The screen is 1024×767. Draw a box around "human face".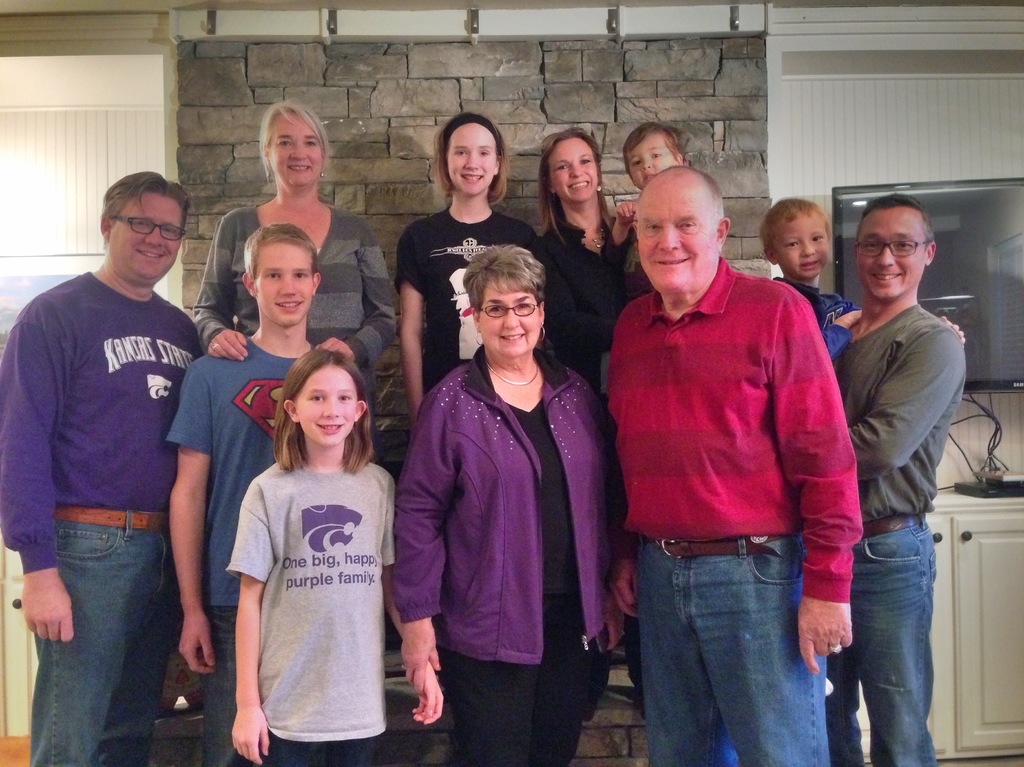
bbox=[553, 143, 598, 201].
